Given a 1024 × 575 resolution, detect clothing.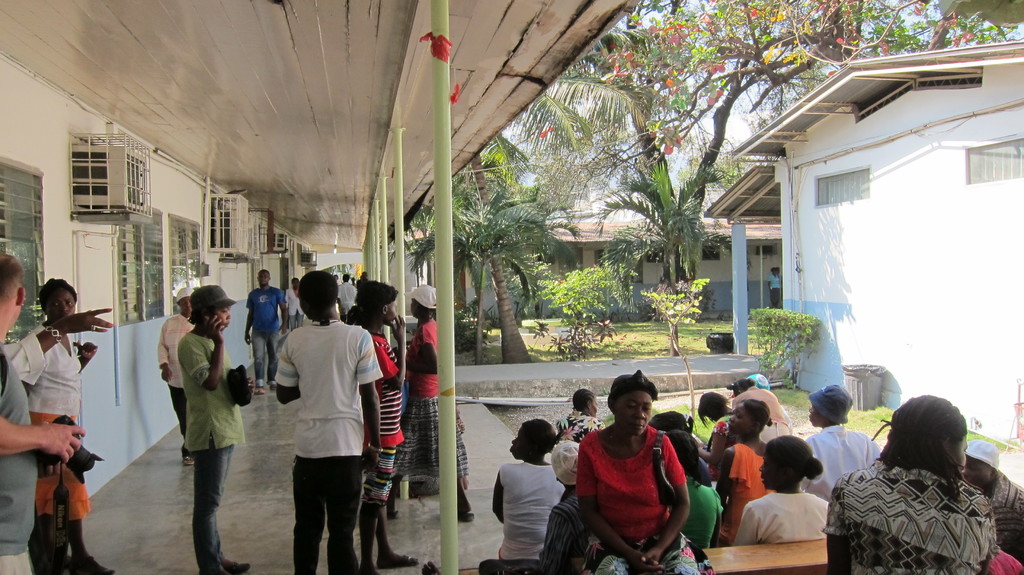
(x1=577, y1=422, x2=703, y2=574).
